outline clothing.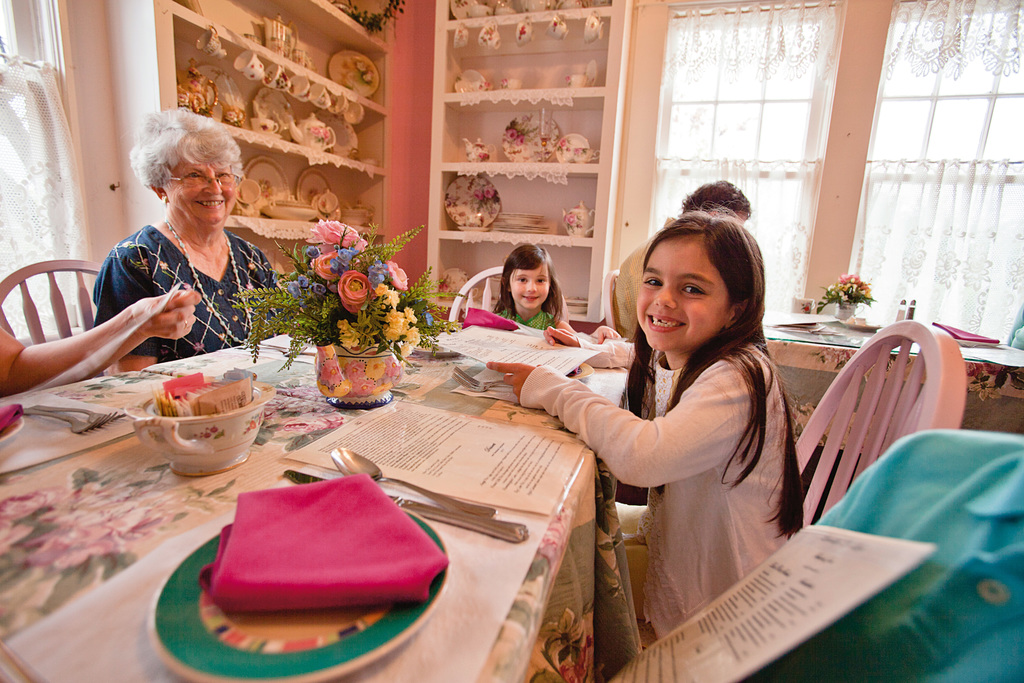
Outline: 492:292:589:336.
